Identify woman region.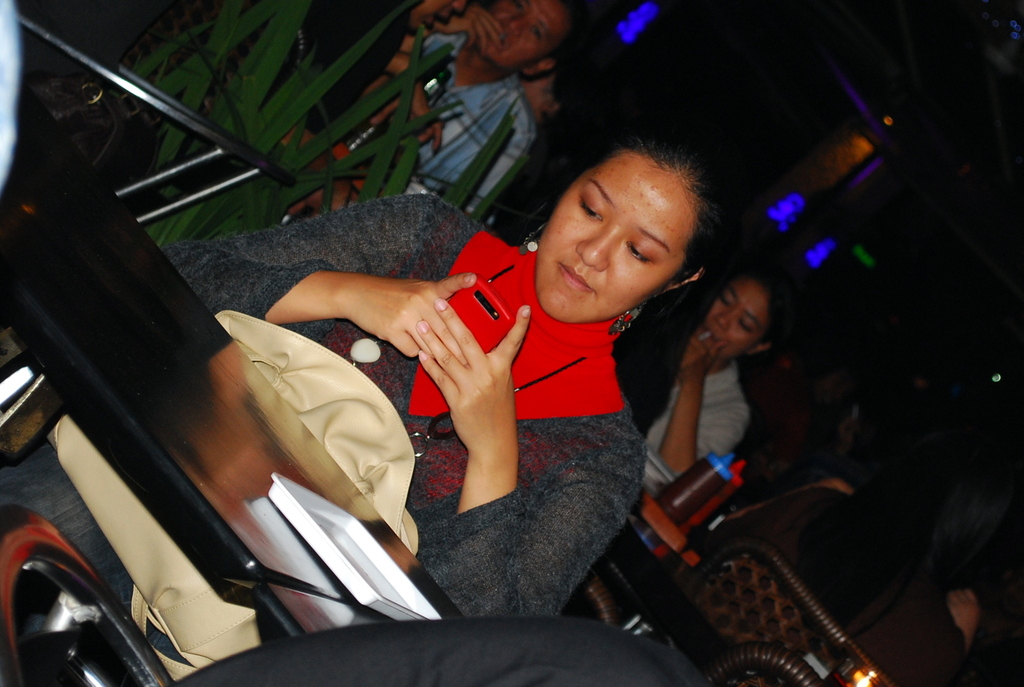
Region: 708, 452, 1023, 686.
